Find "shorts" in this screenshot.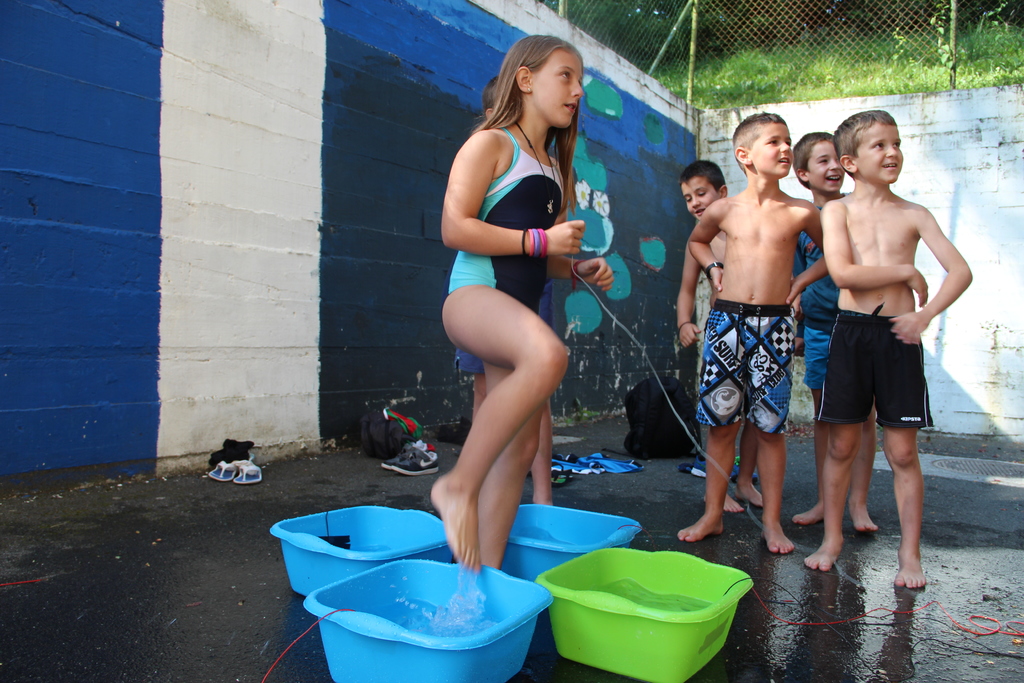
The bounding box for "shorts" is box(801, 305, 943, 450).
